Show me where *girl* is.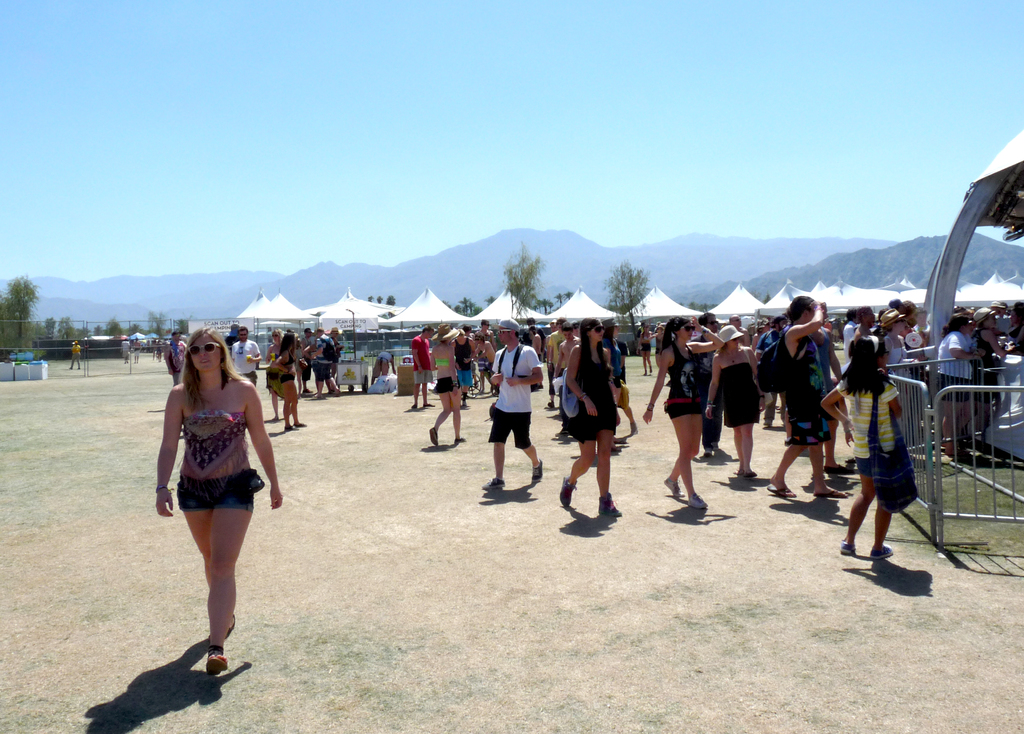
*girl* is at {"x1": 269, "y1": 332, "x2": 305, "y2": 434}.
